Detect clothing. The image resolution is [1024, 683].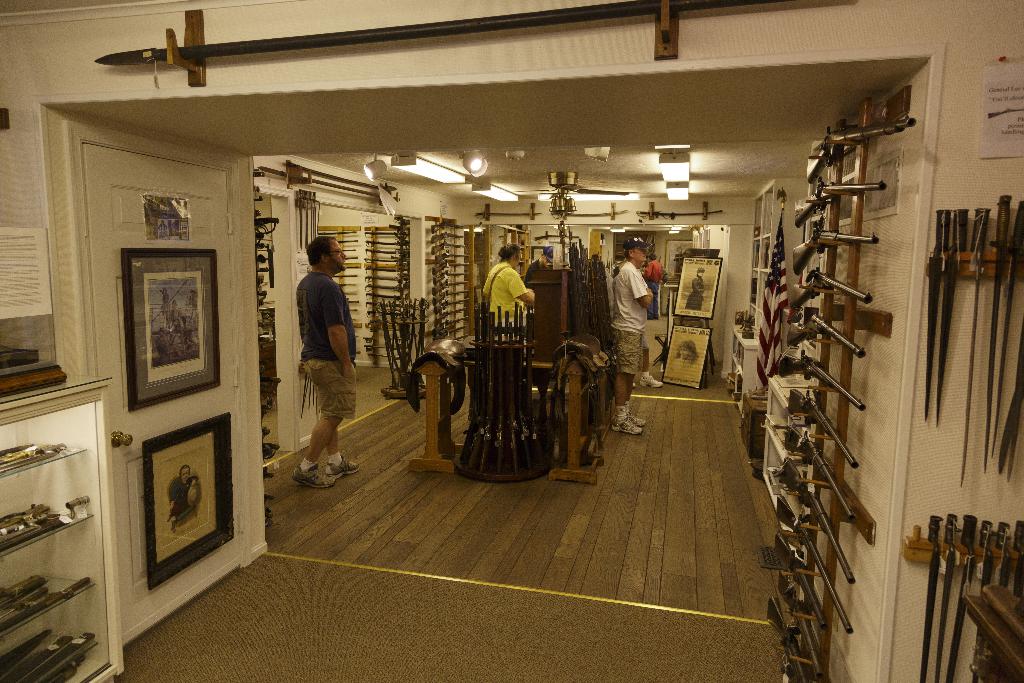
293 272 356 425.
